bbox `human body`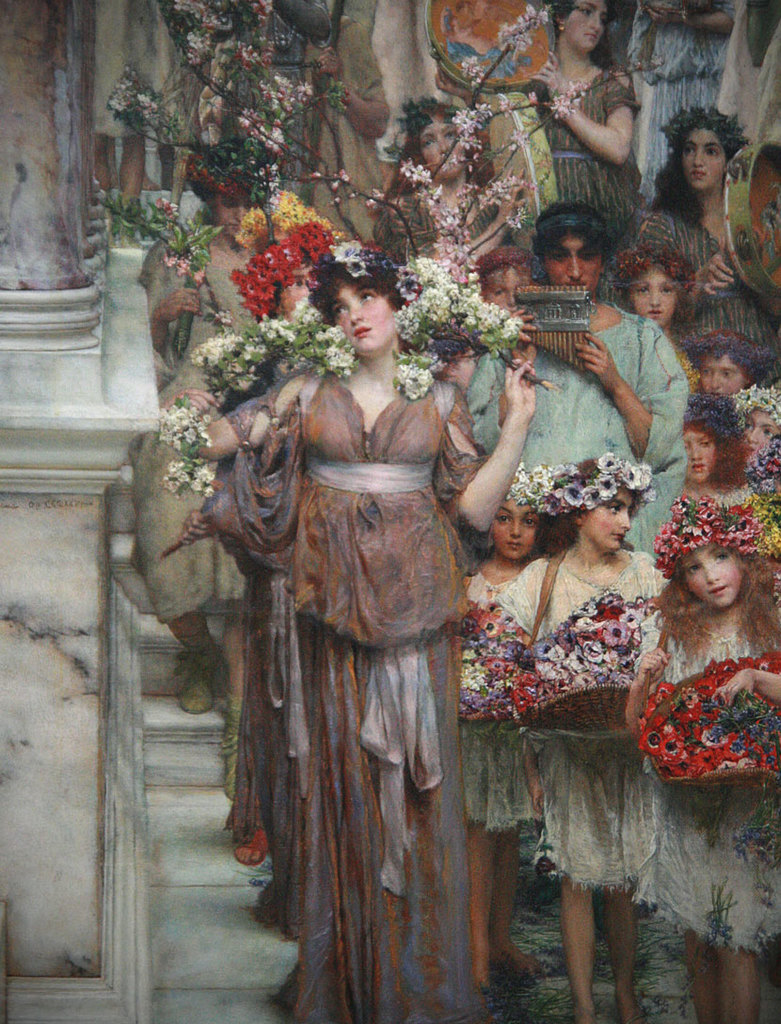
box(233, 267, 495, 969)
